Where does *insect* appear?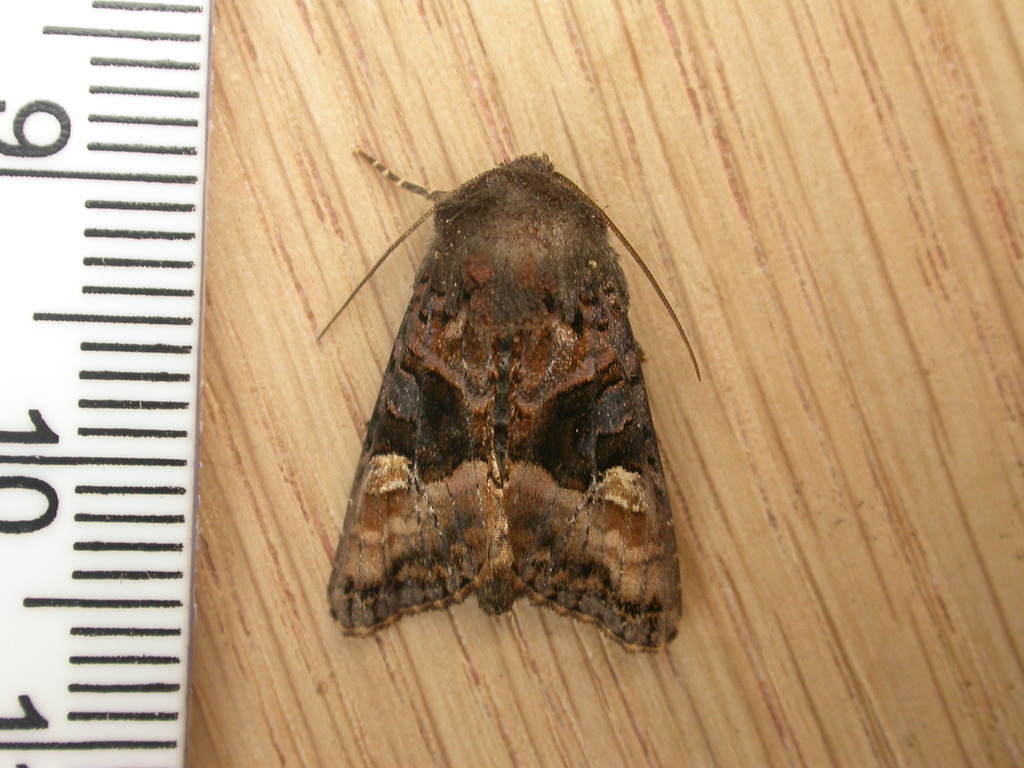
Appears at 308 150 707 655.
